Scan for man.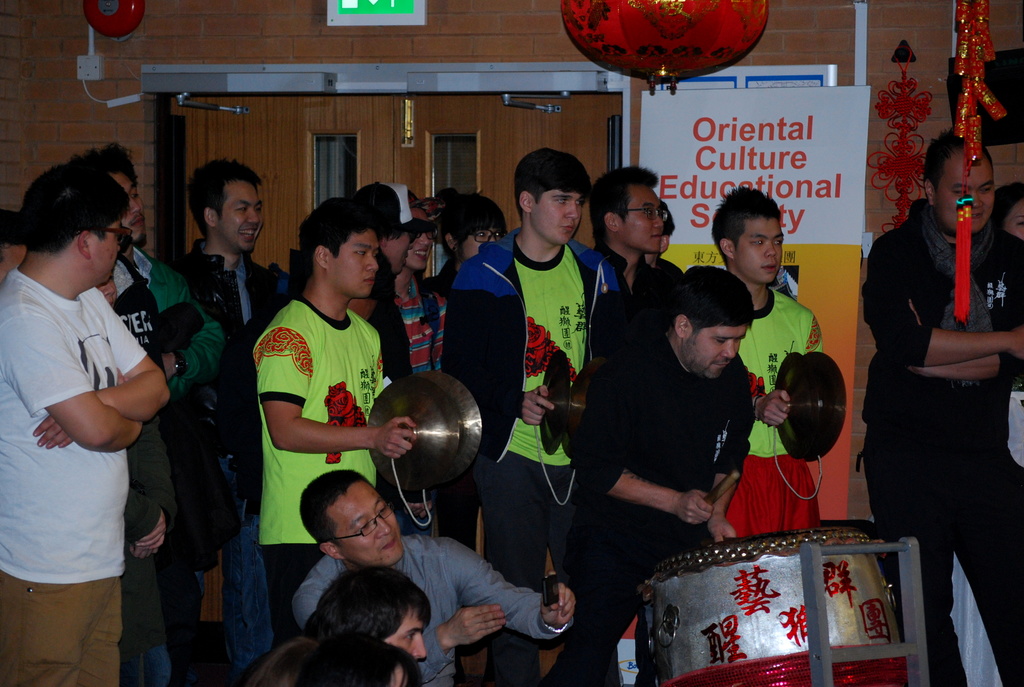
Scan result: [855, 132, 1023, 686].
